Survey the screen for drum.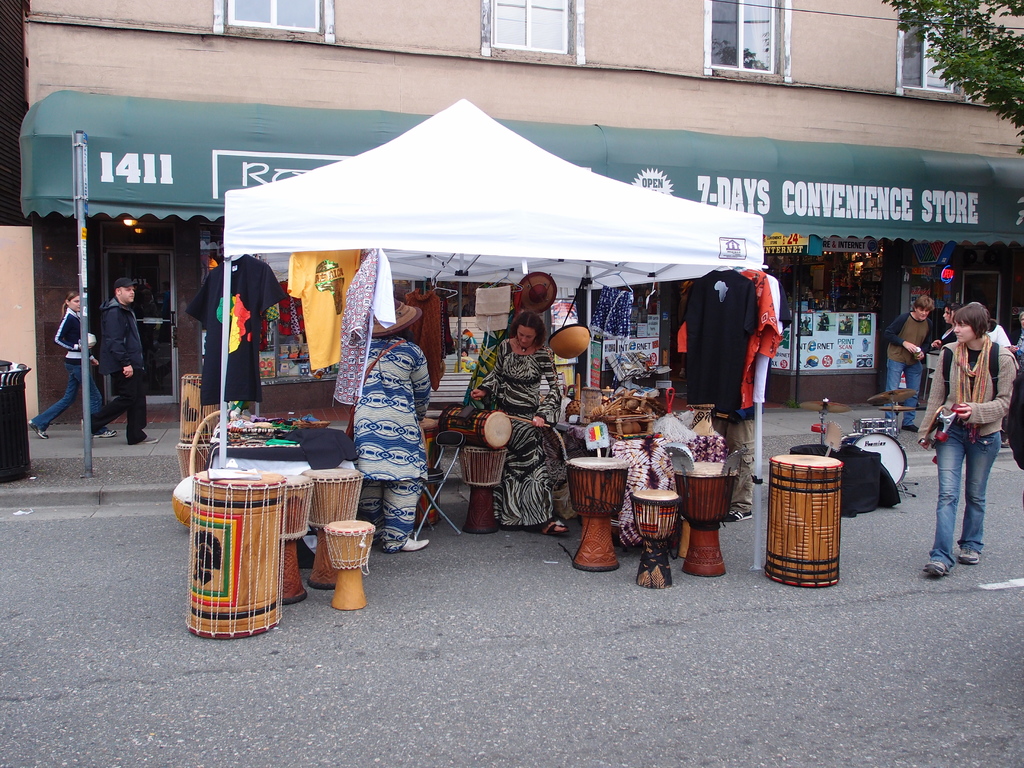
Survey found: l=440, t=405, r=512, b=445.
